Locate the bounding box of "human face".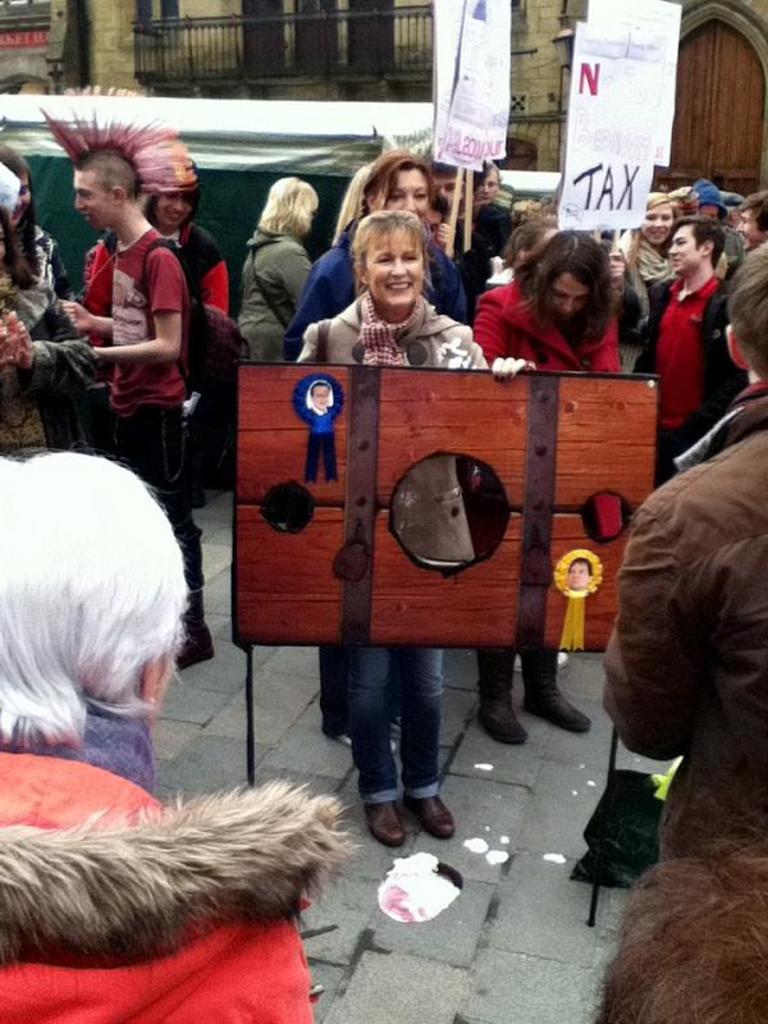
Bounding box: 741:218:756:239.
